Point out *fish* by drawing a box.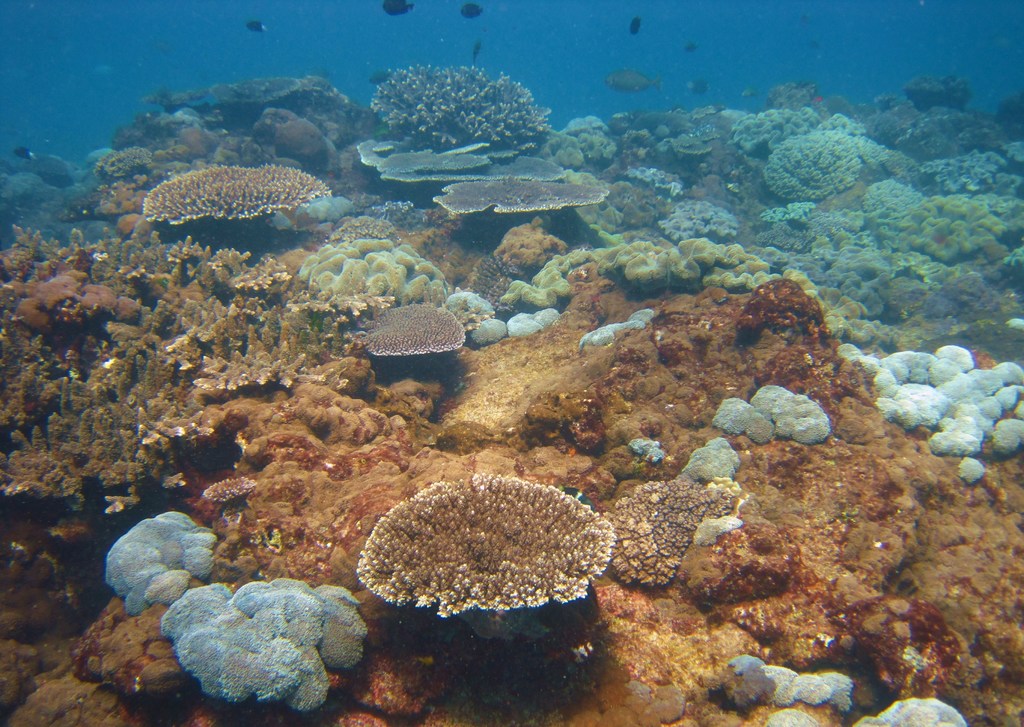
pyautogui.locateOnScreen(367, 72, 390, 84).
